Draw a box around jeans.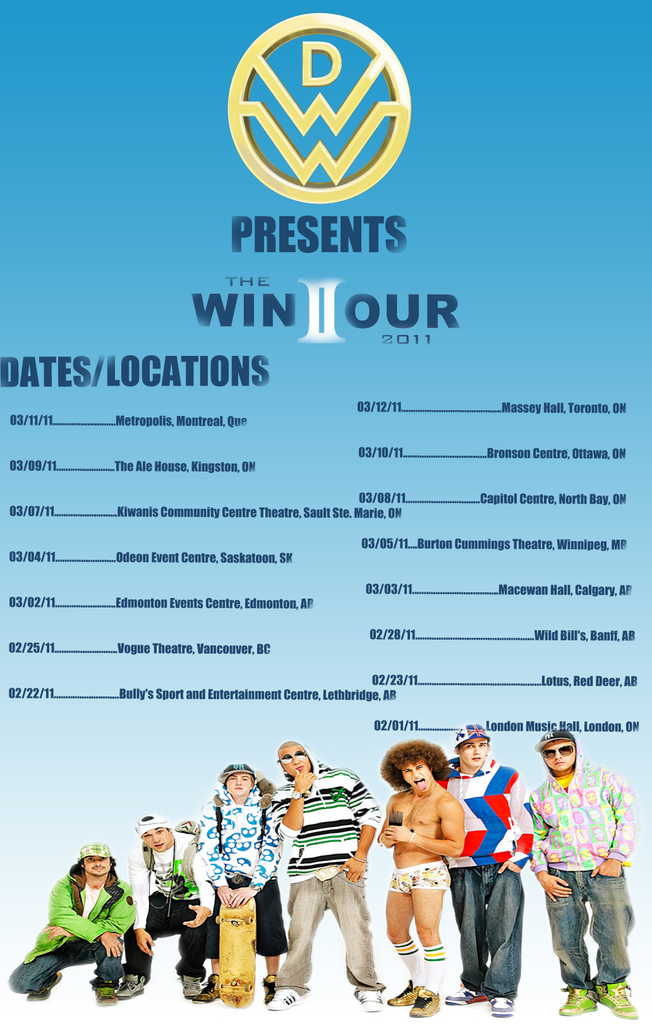
546 874 631 1005.
